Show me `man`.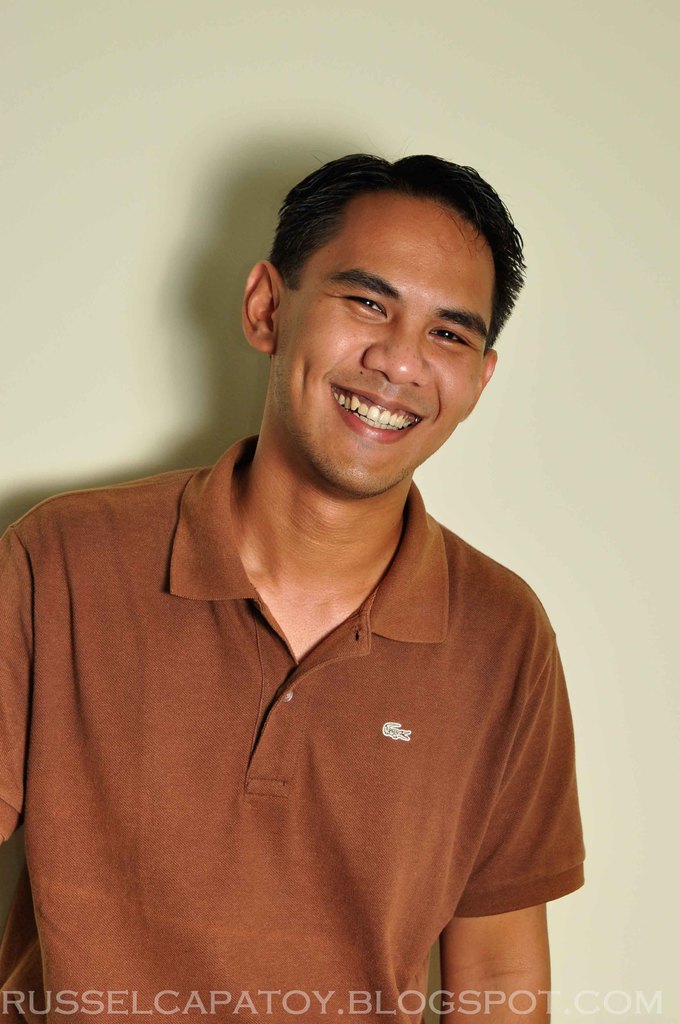
`man` is here: region(0, 150, 587, 1023).
